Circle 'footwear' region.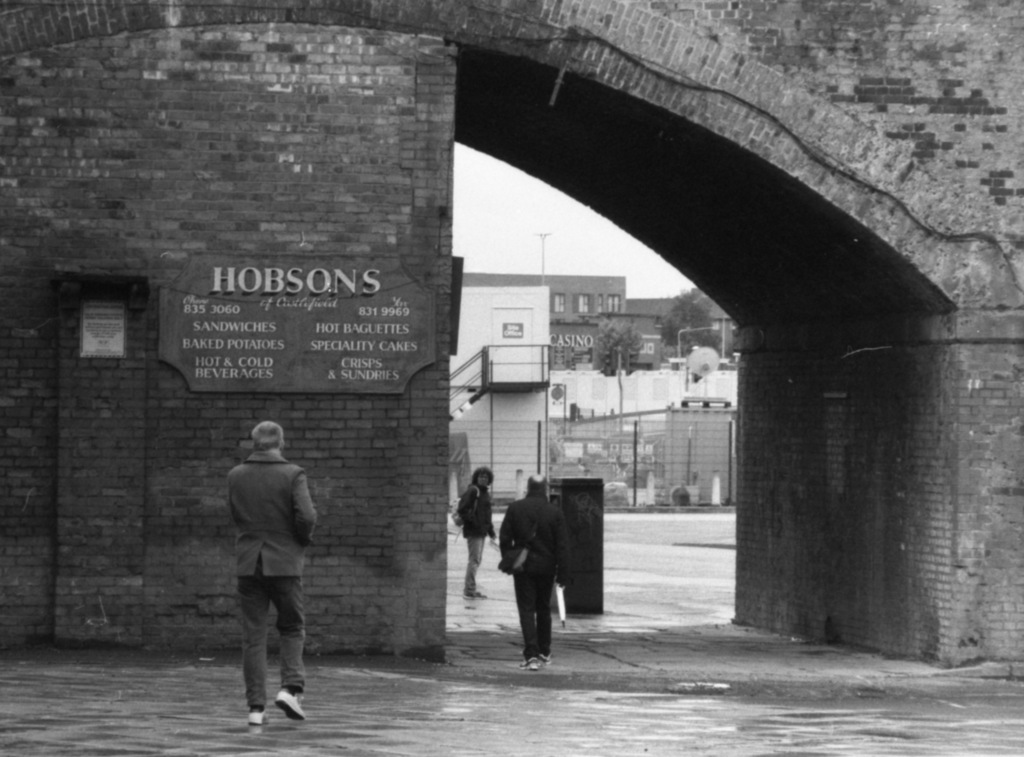
Region: <region>275, 686, 307, 723</region>.
